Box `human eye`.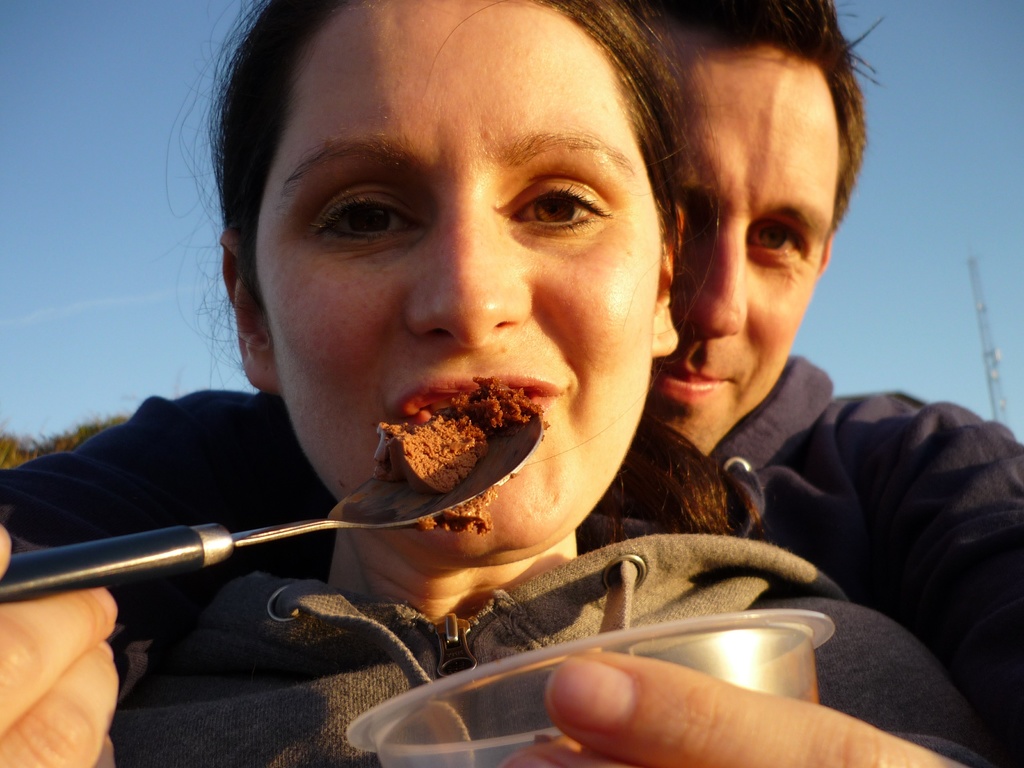
(304,188,419,254).
